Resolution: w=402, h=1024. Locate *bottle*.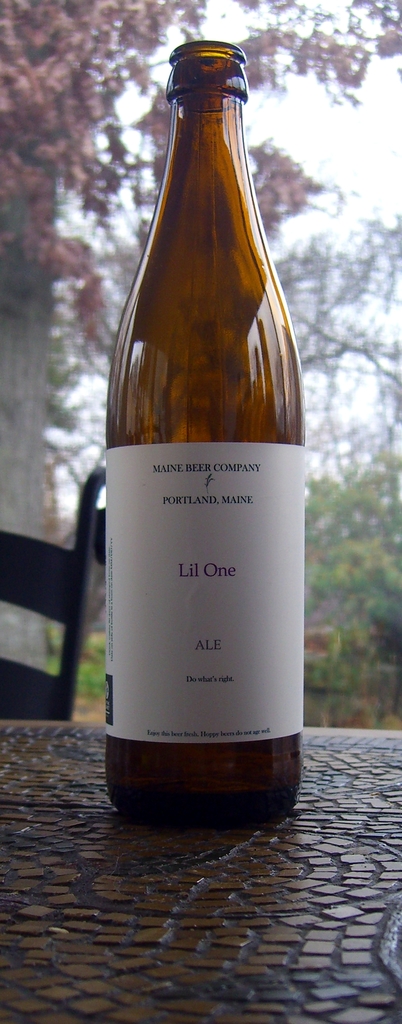
detection(99, 32, 302, 836).
